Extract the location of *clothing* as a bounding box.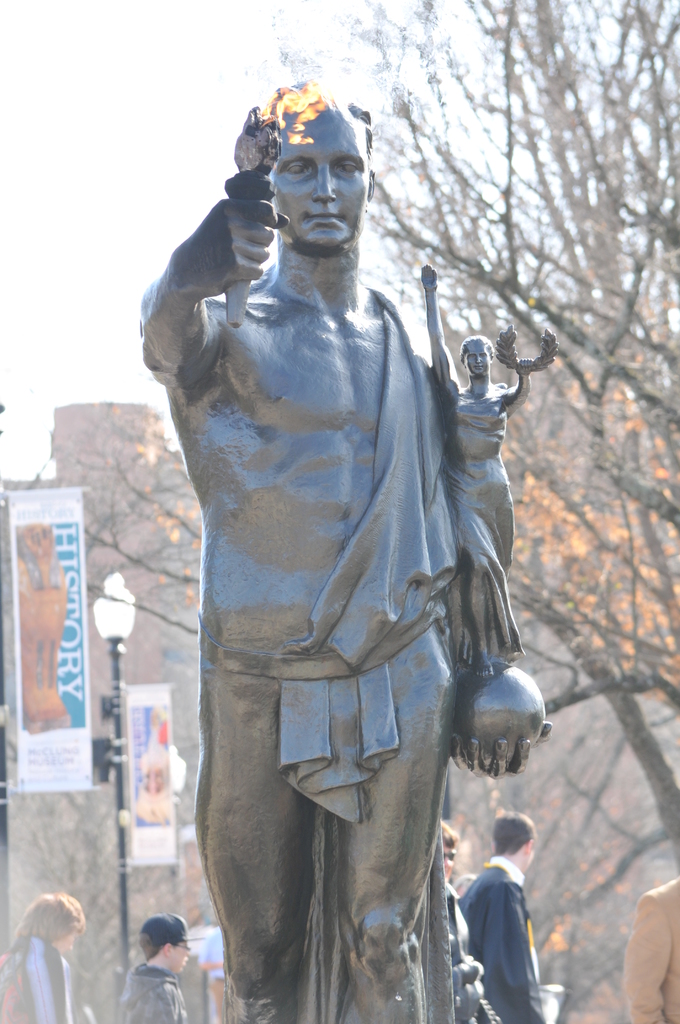
l=133, t=962, r=185, b=1023.
